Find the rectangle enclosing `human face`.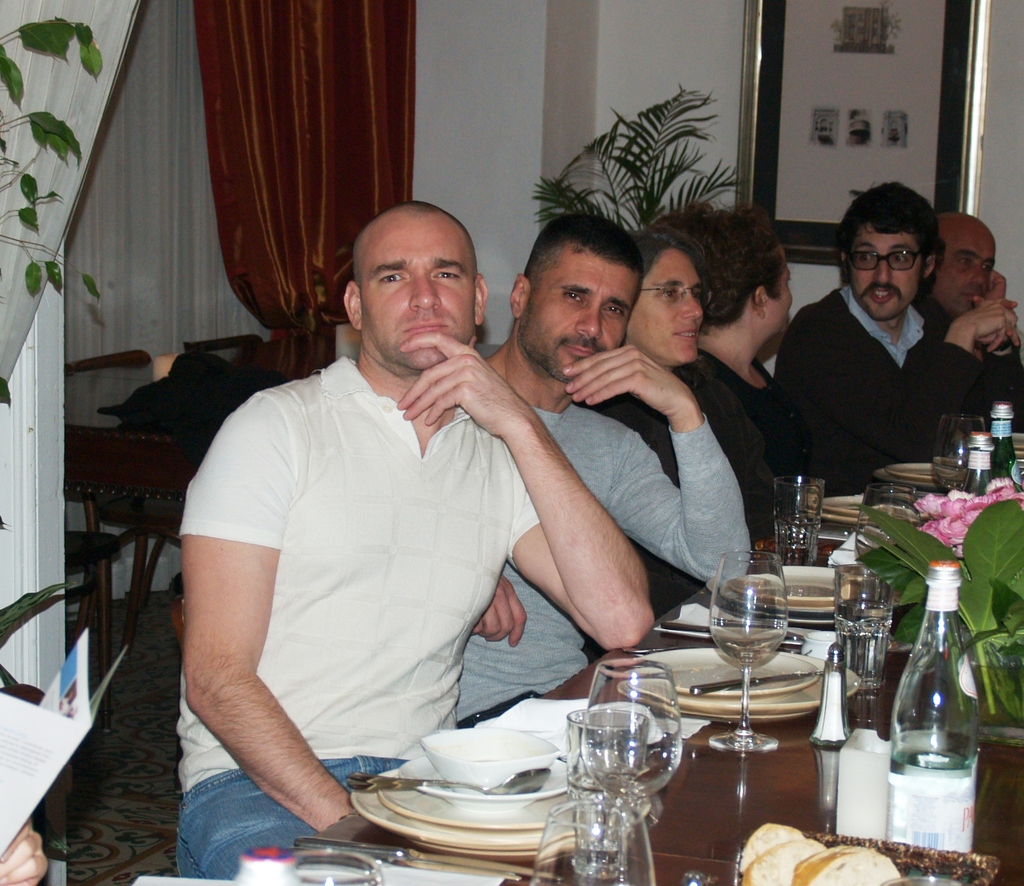
(362,215,474,375).
